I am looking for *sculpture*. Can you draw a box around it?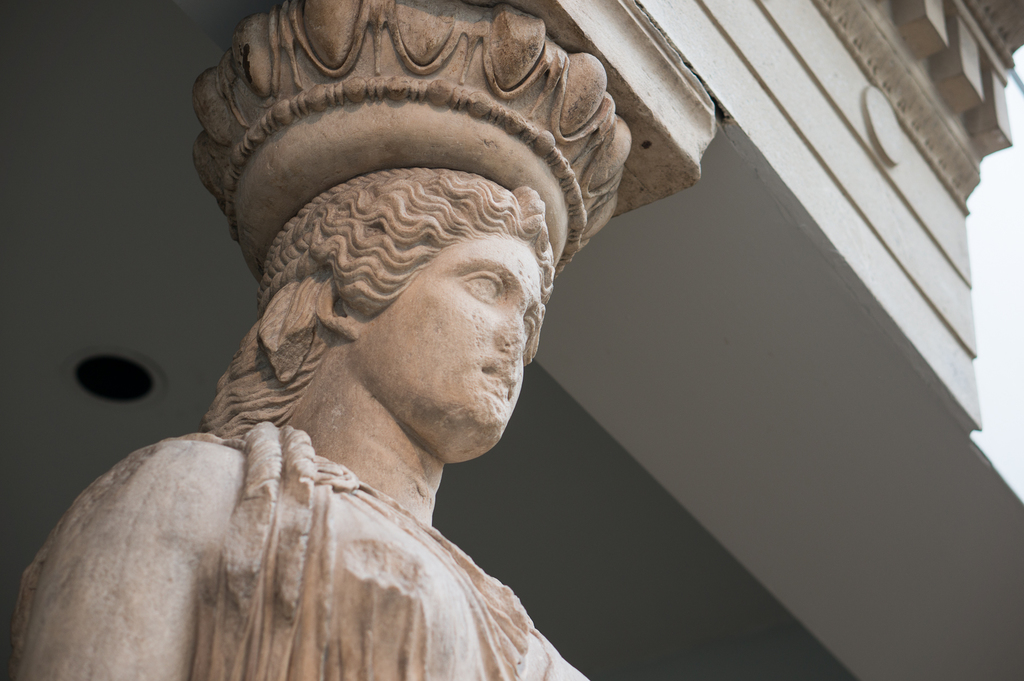
Sure, the bounding box is Rect(34, 13, 749, 674).
